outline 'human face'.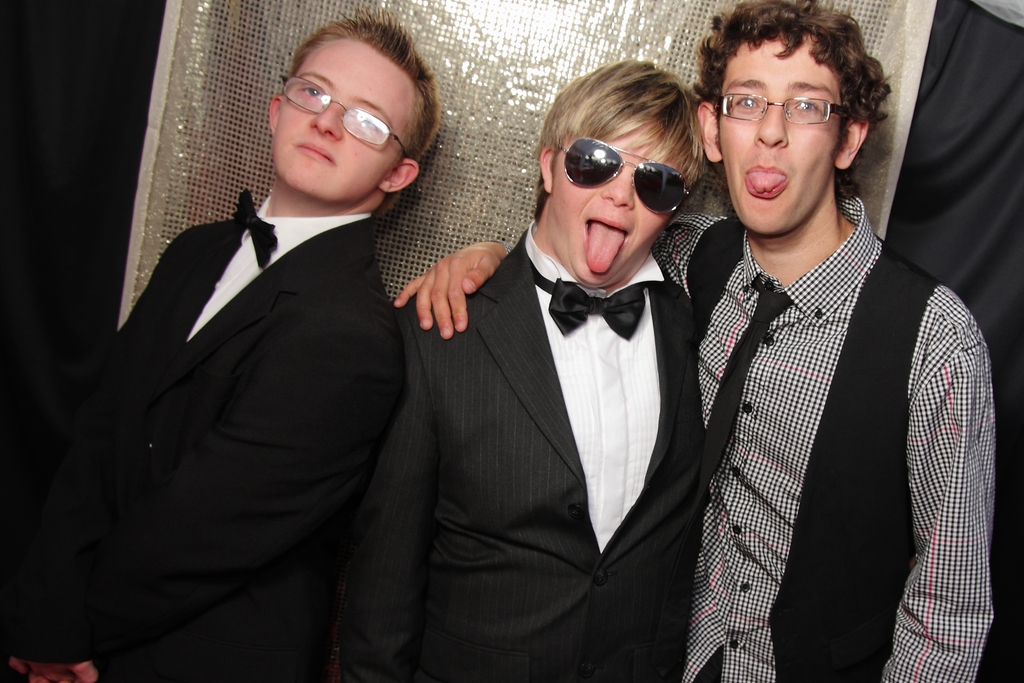
Outline: select_region(271, 39, 416, 199).
